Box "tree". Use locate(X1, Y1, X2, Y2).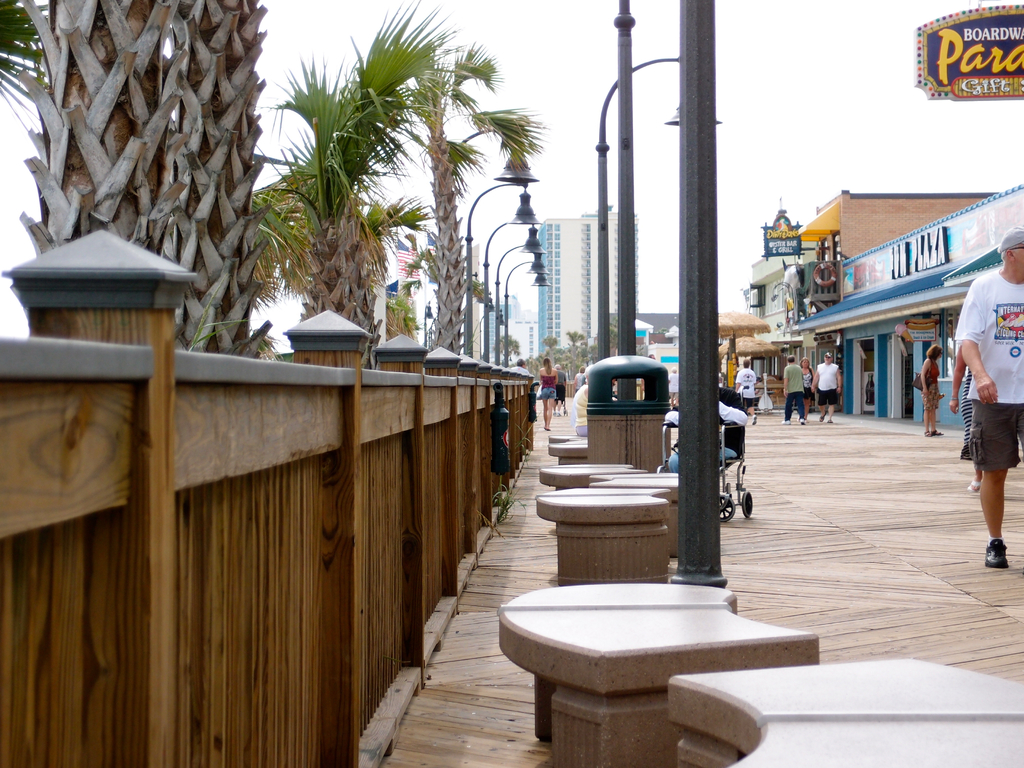
locate(0, 0, 271, 351).
